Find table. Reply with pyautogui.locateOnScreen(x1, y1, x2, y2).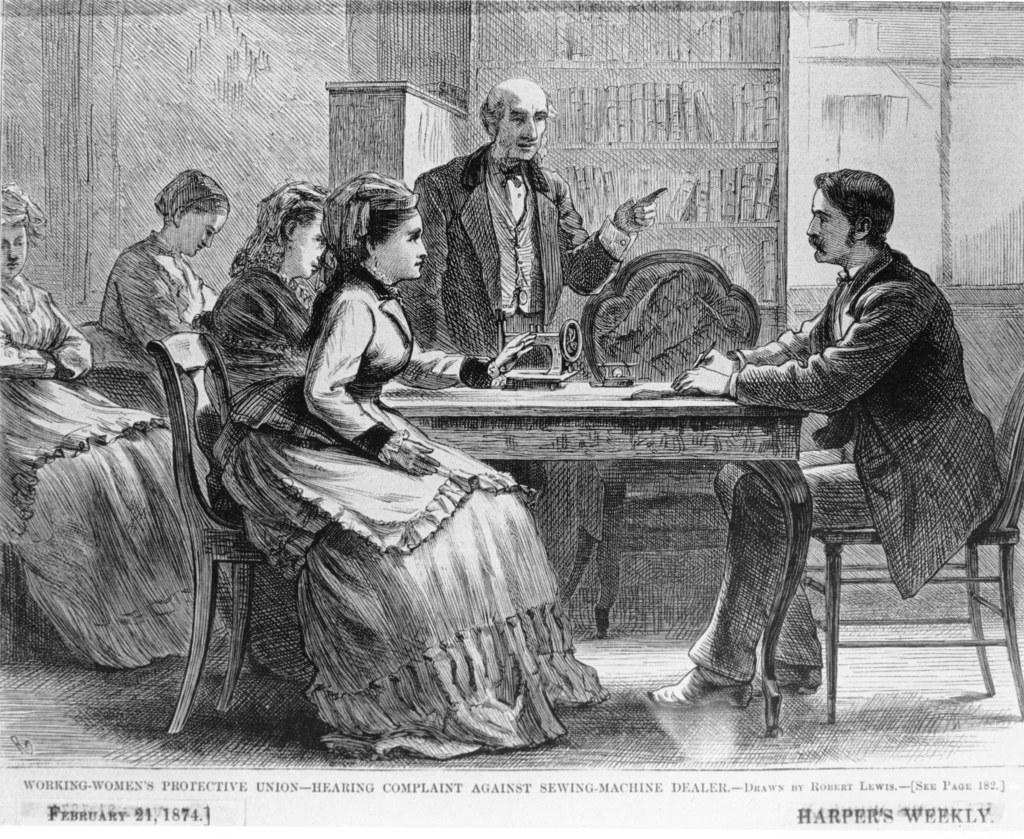
pyautogui.locateOnScreen(382, 370, 806, 722).
